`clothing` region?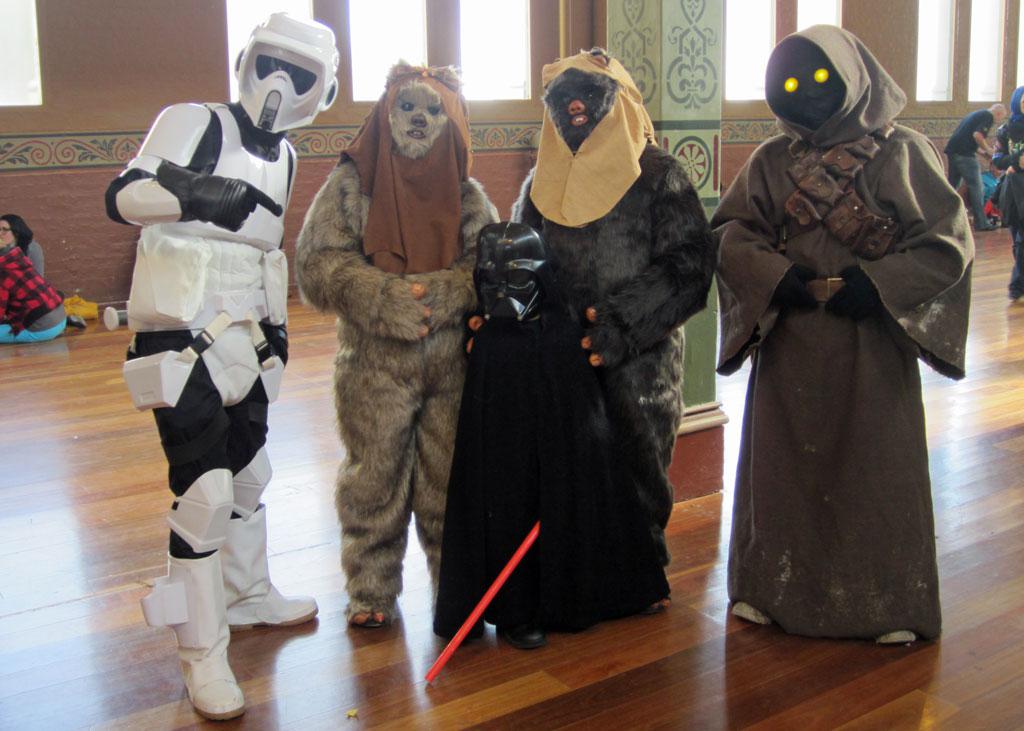
[left=991, top=89, right=1023, bottom=199]
